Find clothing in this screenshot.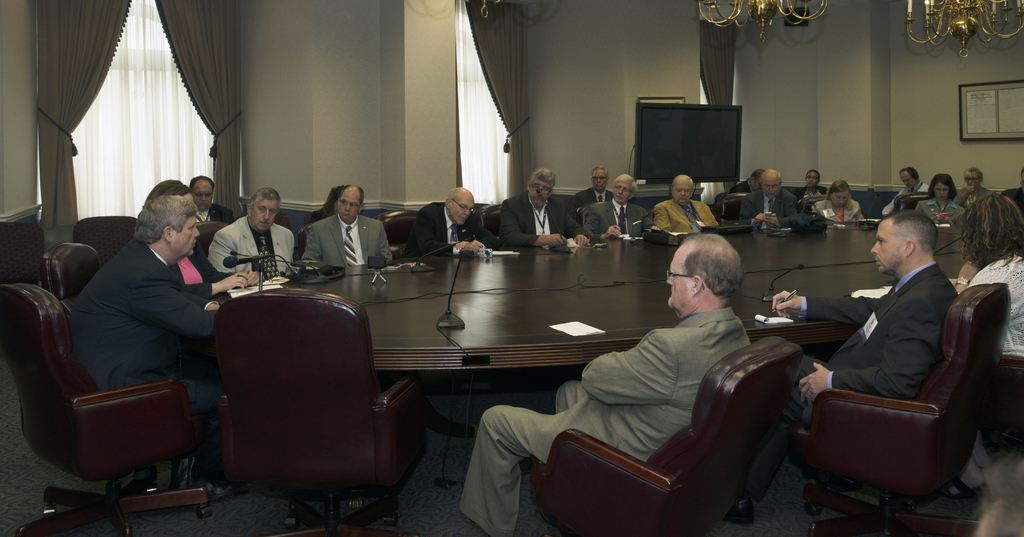
The bounding box for clothing is (x1=300, y1=213, x2=391, y2=271).
